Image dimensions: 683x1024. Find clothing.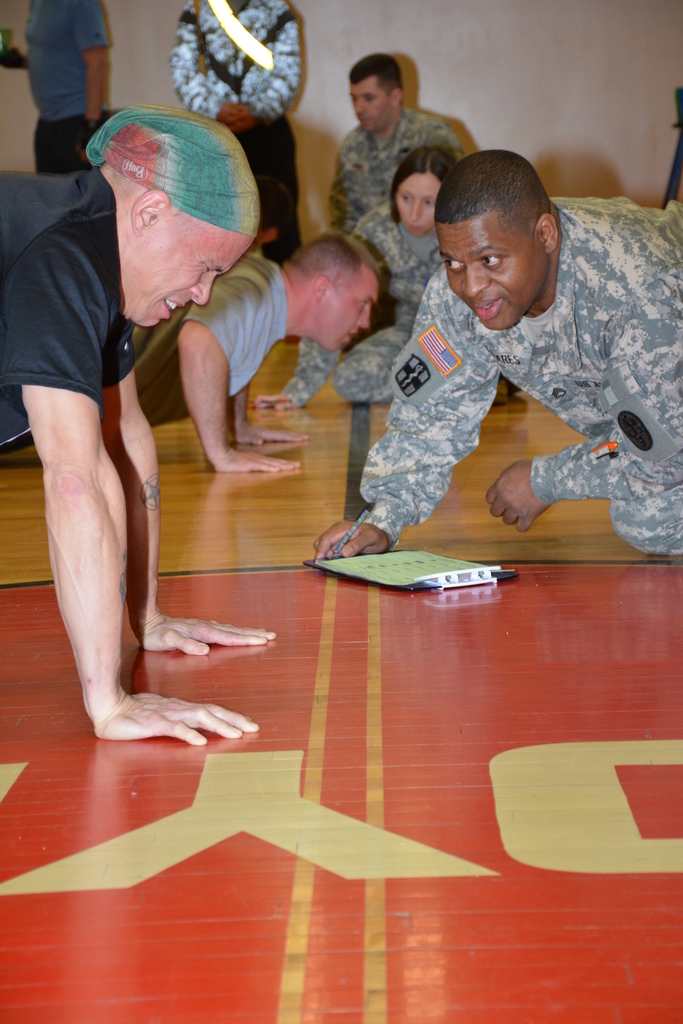
[x1=293, y1=204, x2=446, y2=403].
